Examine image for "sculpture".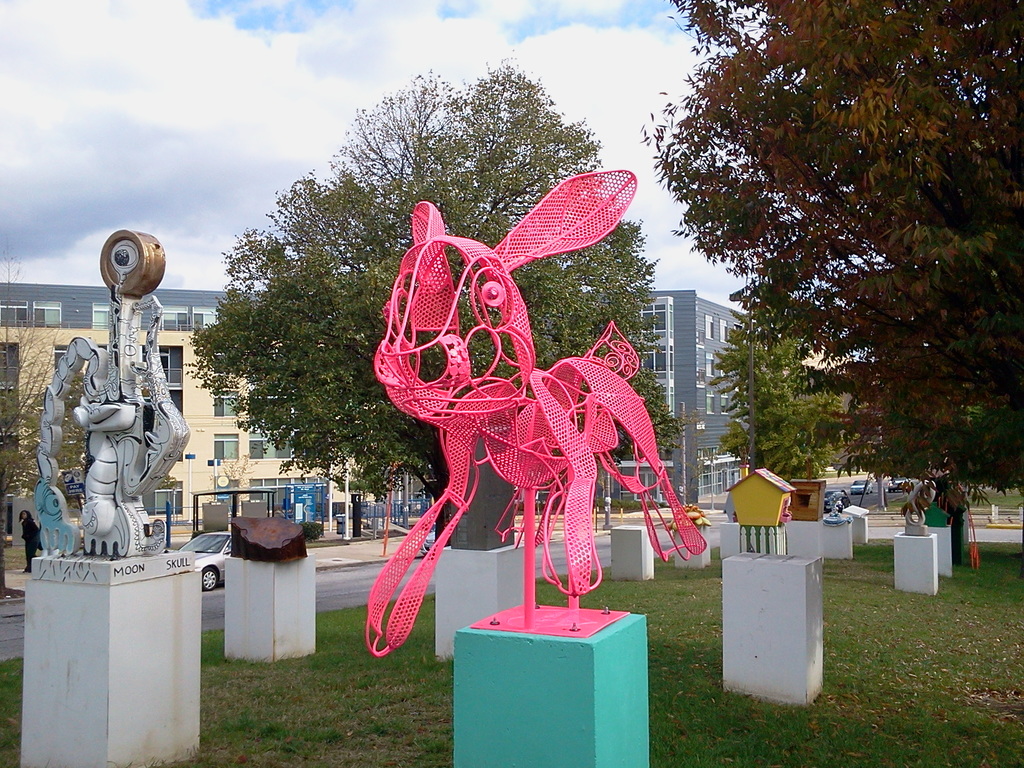
Examination result: x1=28, y1=232, x2=201, y2=556.
